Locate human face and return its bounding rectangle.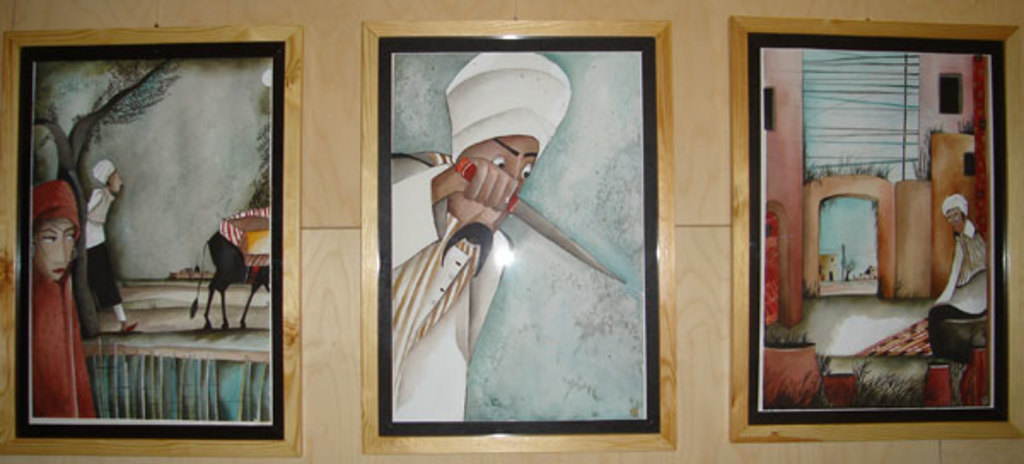
box=[109, 171, 121, 196].
